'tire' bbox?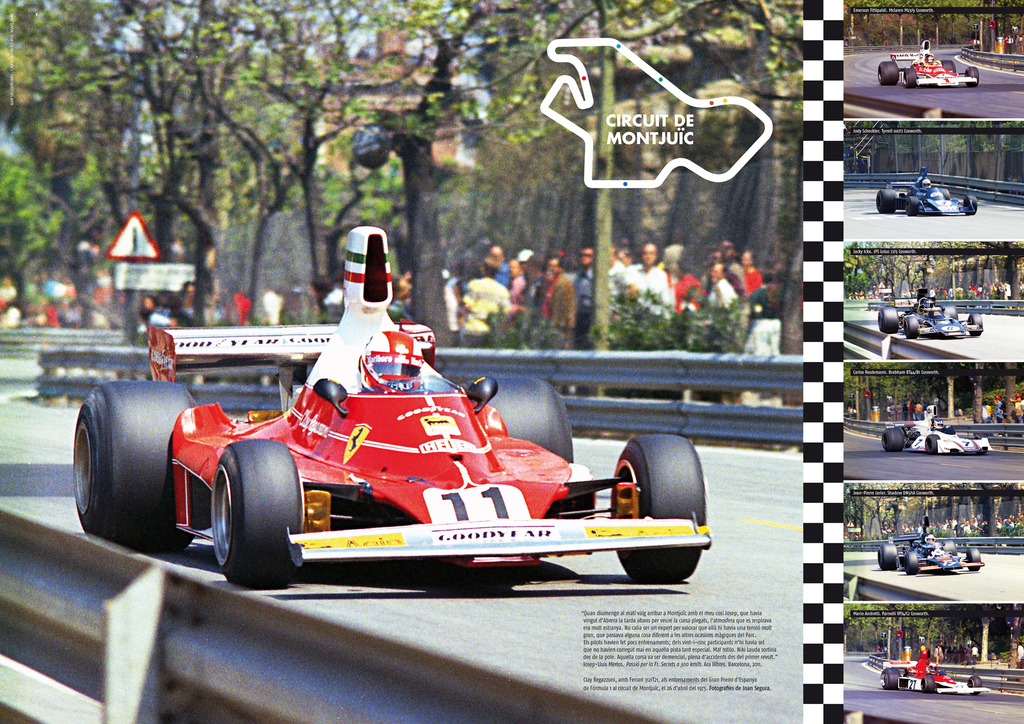
69:376:199:552
